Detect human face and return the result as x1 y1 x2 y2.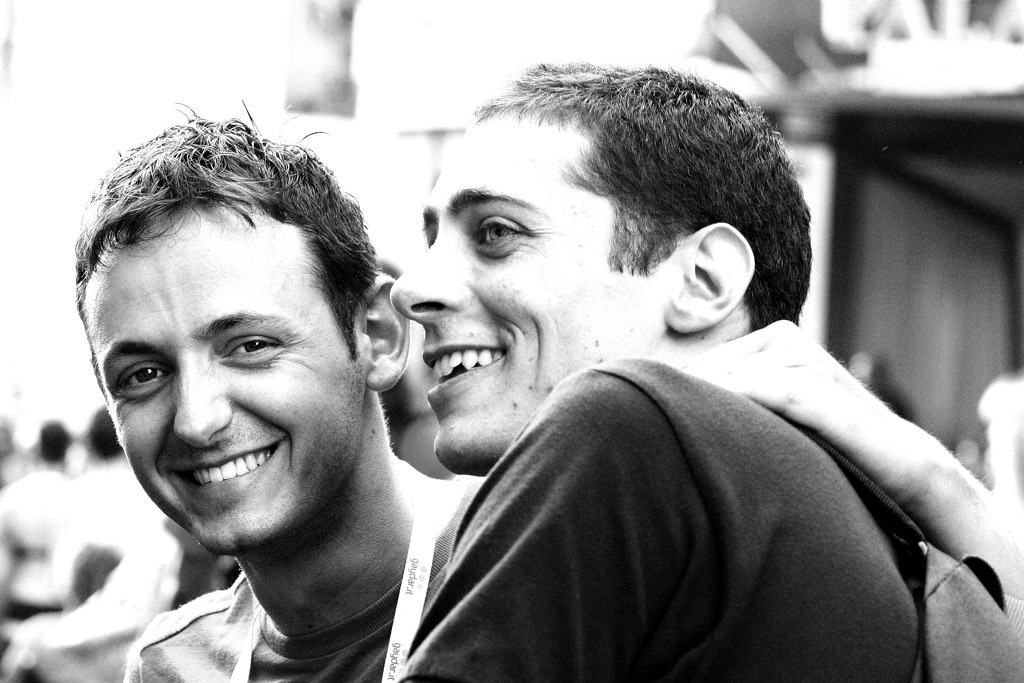
388 107 666 476.
